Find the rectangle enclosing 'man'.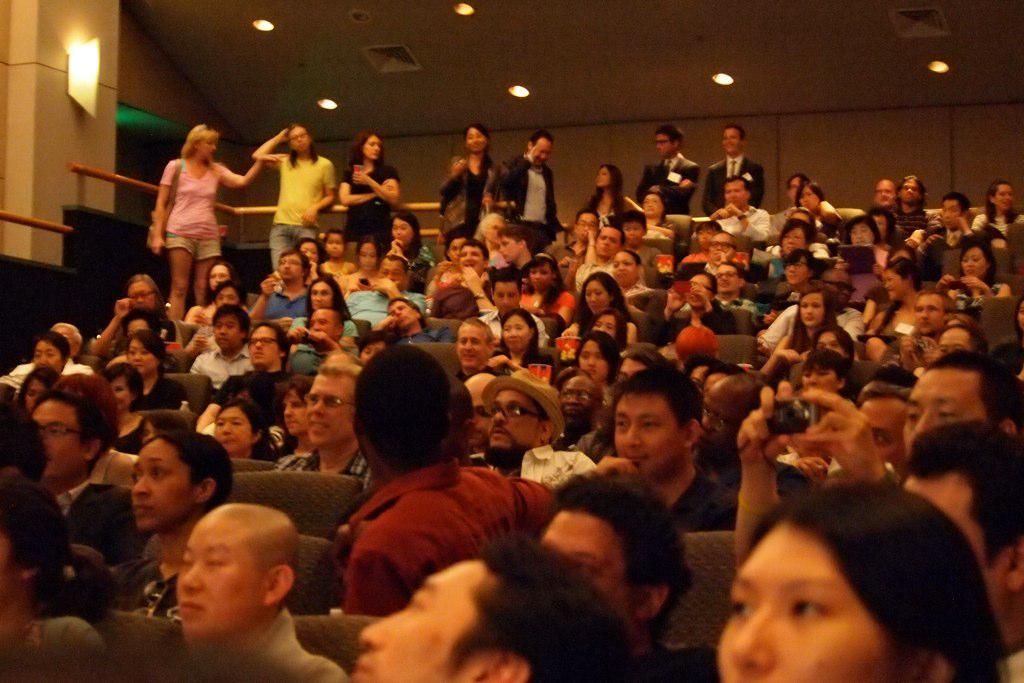
(7,323,101,376).
